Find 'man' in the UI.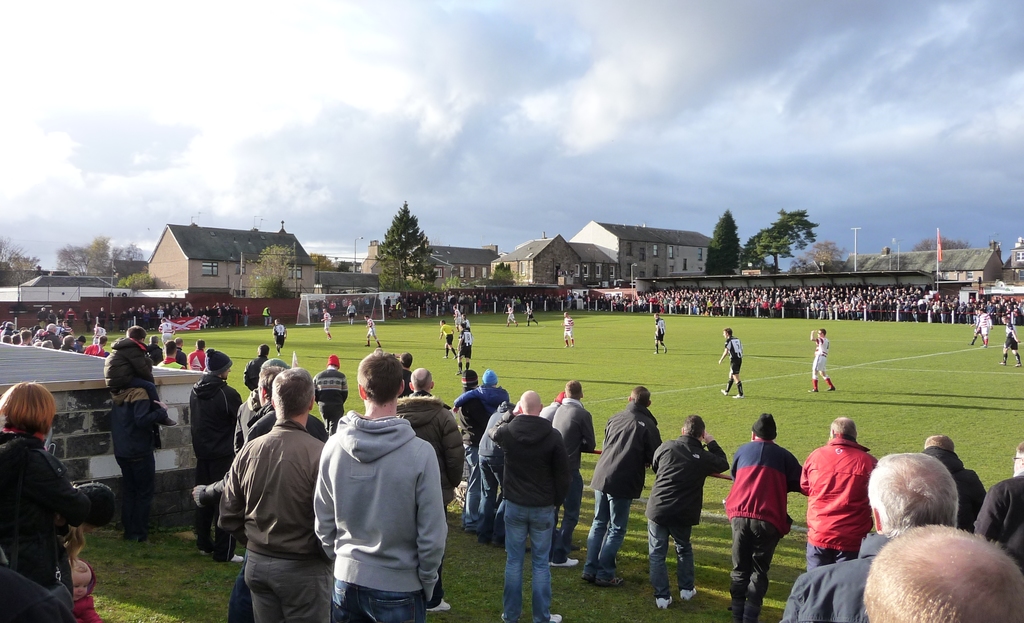
UI element at region(717, 328, 748, 398).
